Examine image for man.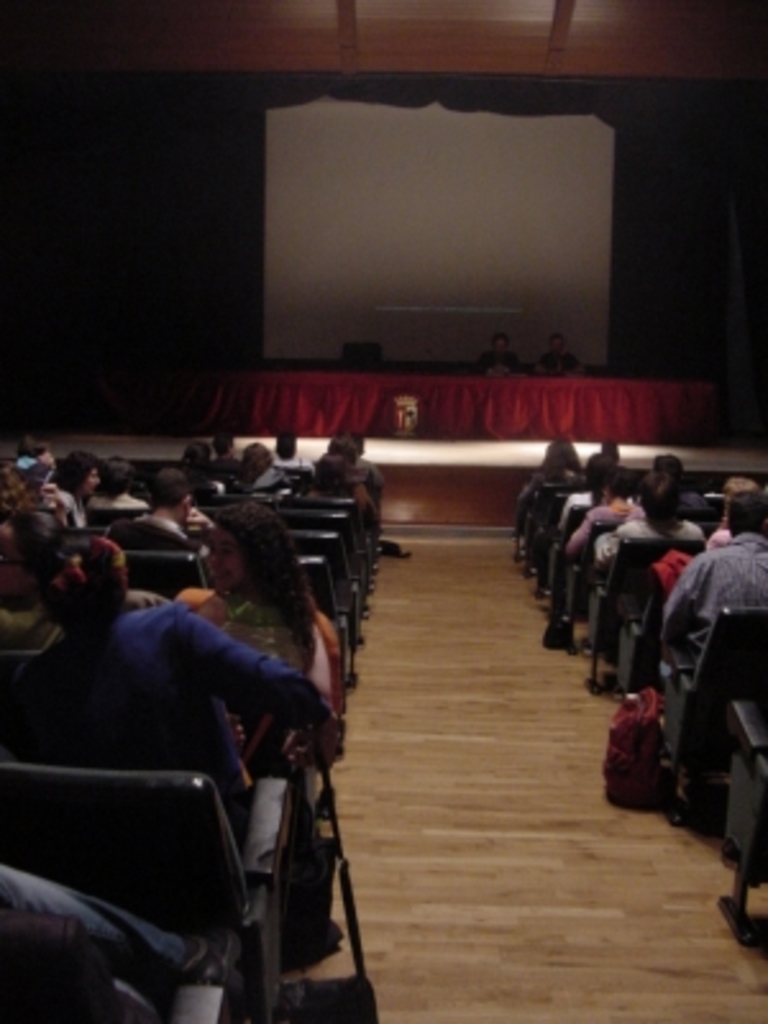
Examination result: (653,474,765,678).
